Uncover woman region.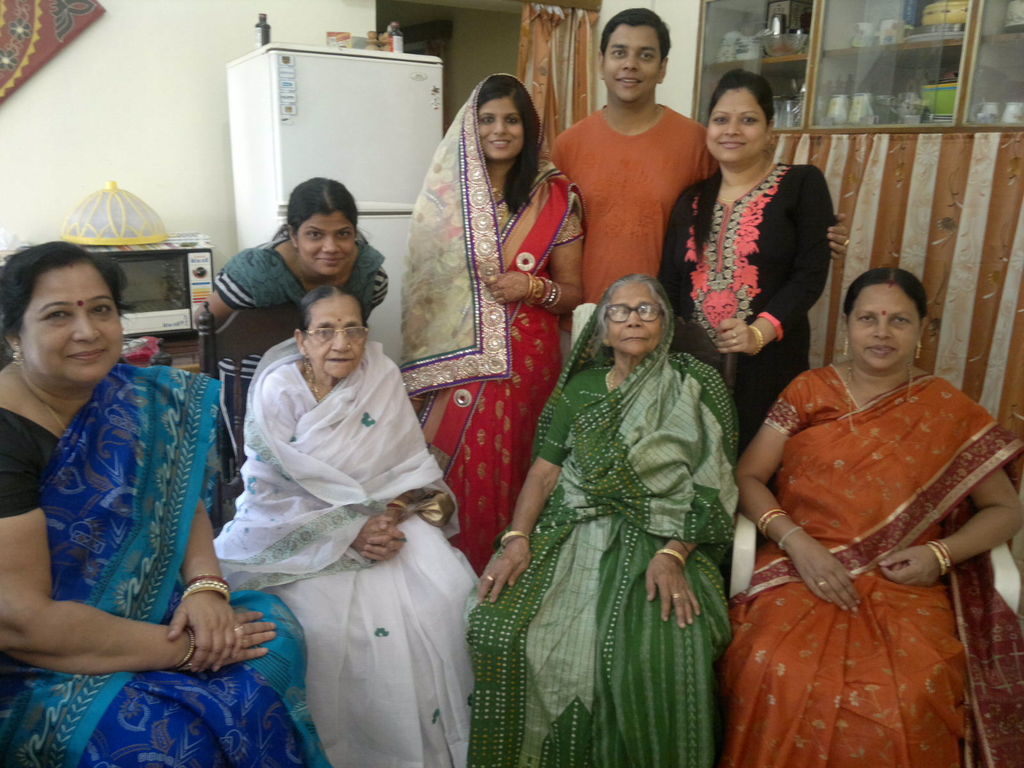
Uncovered: {"left": 0, "top": 239, "right": 318, "bottom": 767}.
